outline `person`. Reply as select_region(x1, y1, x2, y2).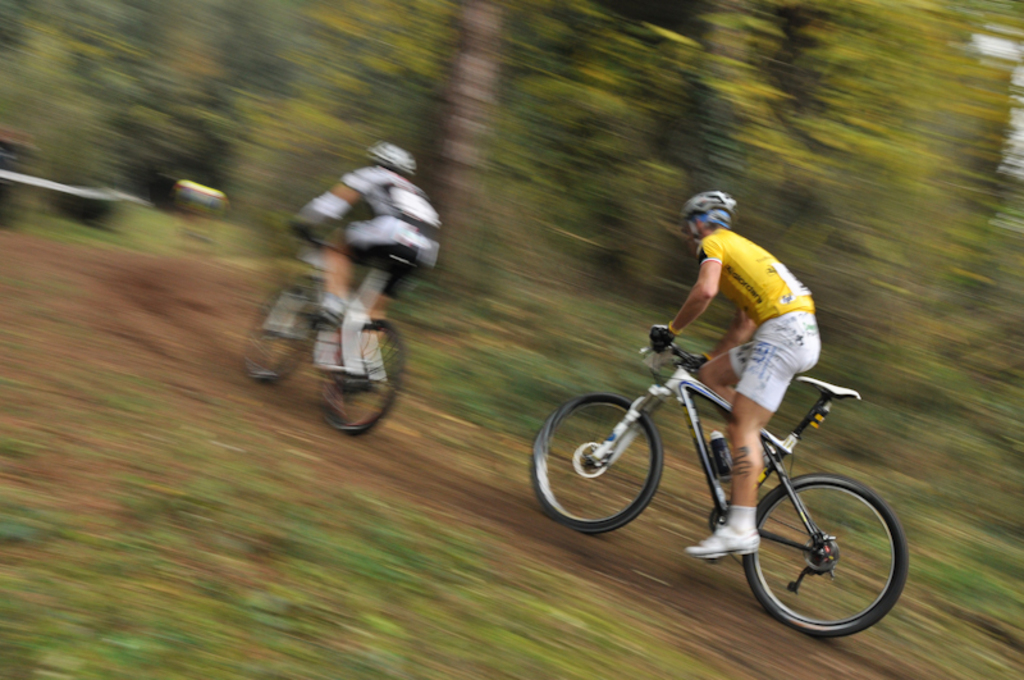
select_region(296, 140, 436, 389).
